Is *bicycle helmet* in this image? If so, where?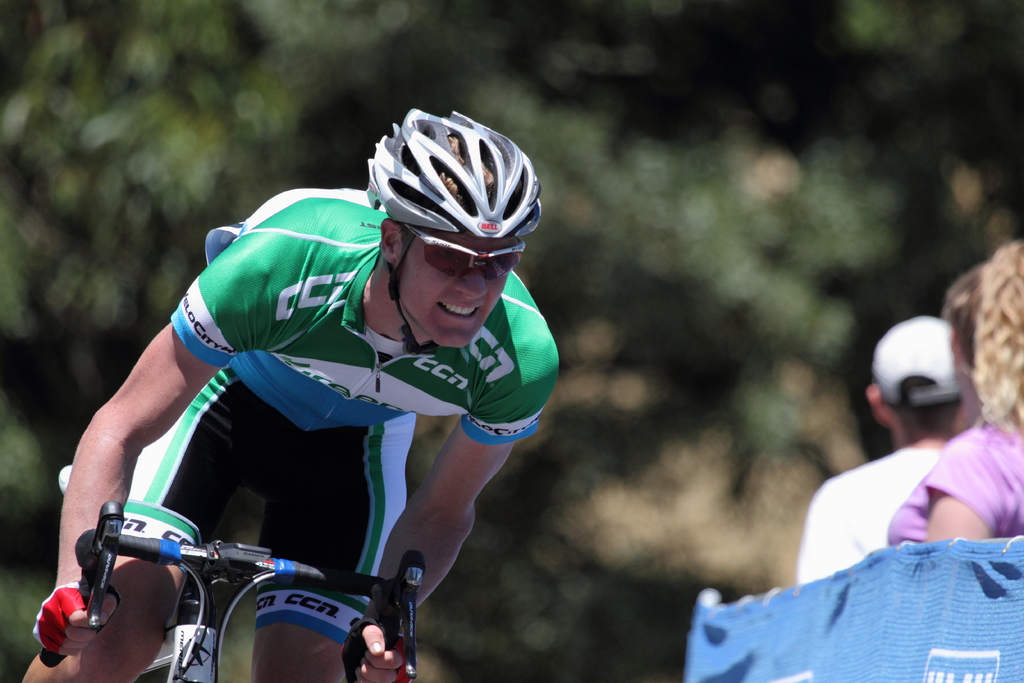
Yes, at left=362, top=100, right=540, bottom=243.
